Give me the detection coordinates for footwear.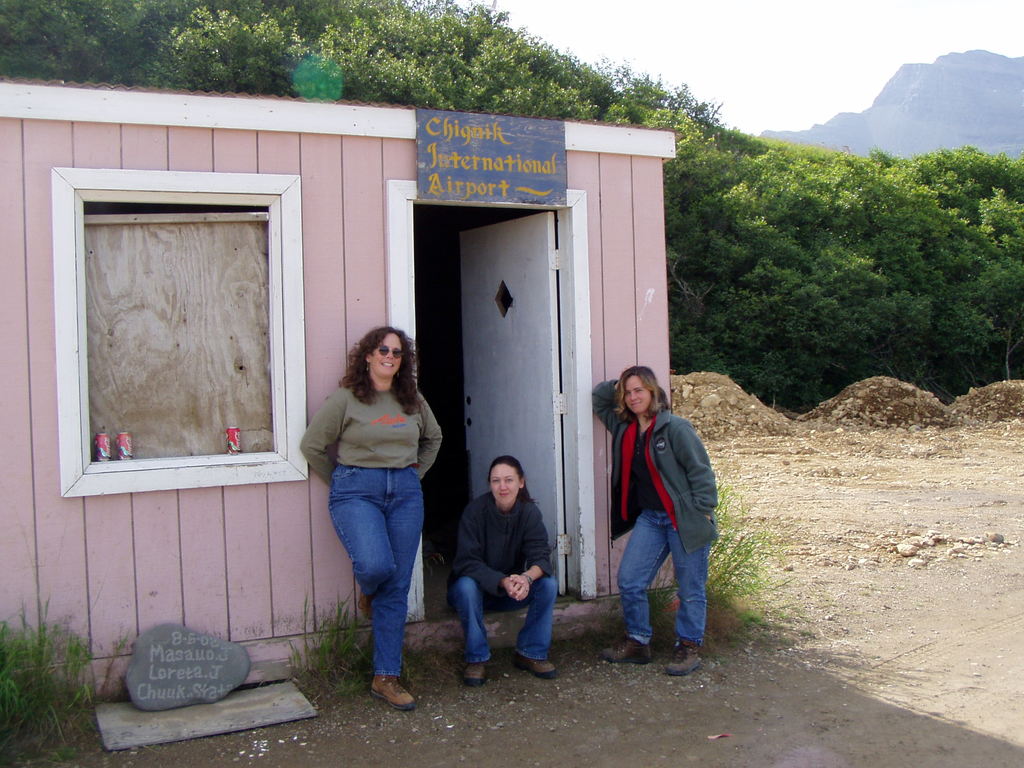
461 659 485 691.
